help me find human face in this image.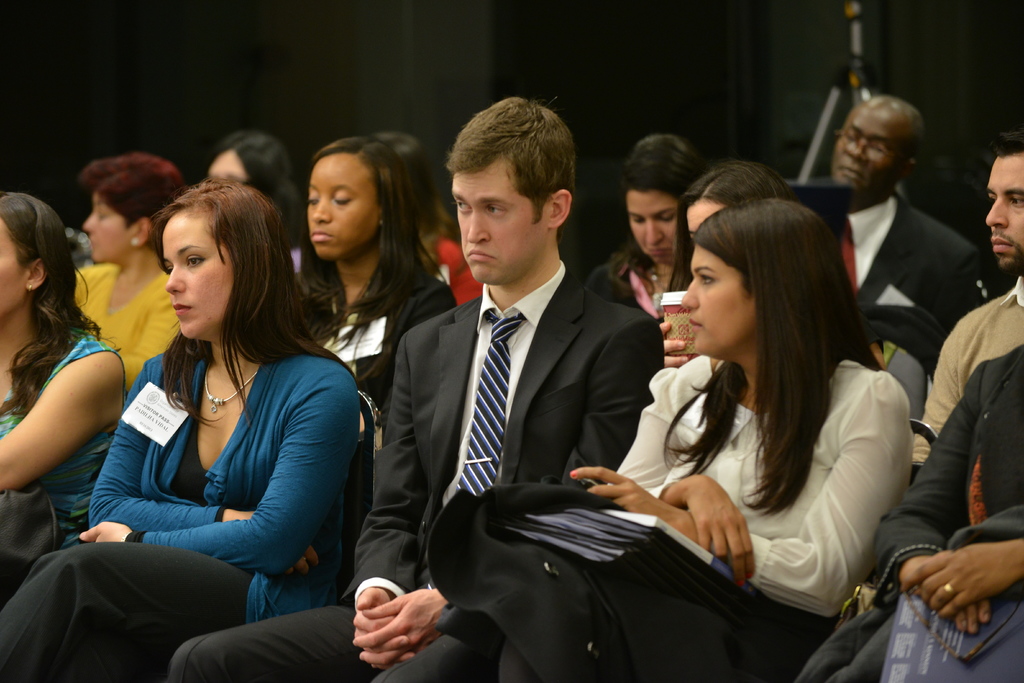
Found it: l=450, t=156, r=547, b=286.
